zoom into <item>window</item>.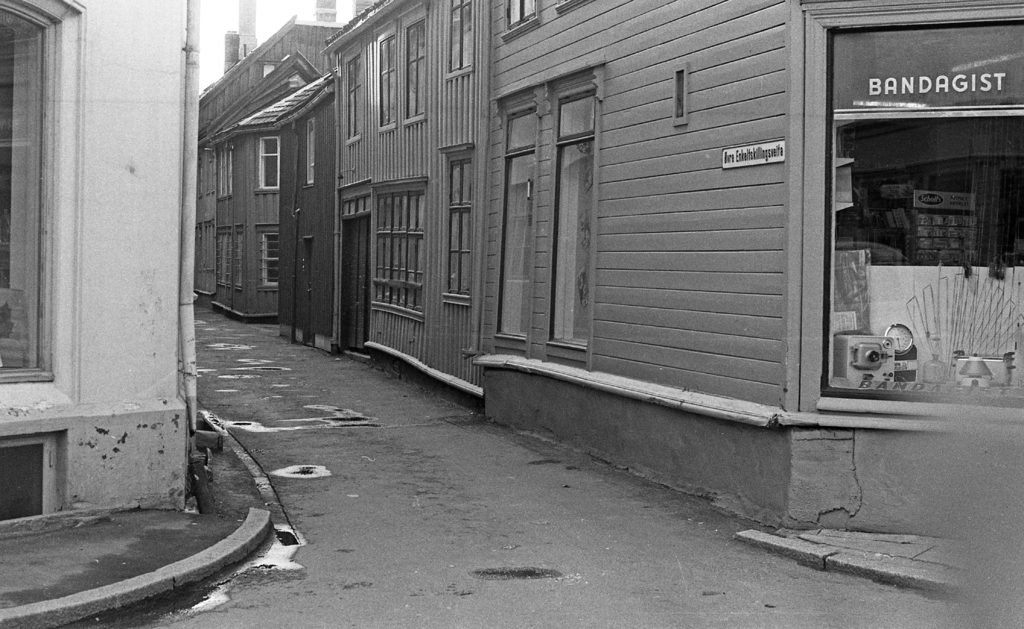
Zoom target: 260:65:280:79.
